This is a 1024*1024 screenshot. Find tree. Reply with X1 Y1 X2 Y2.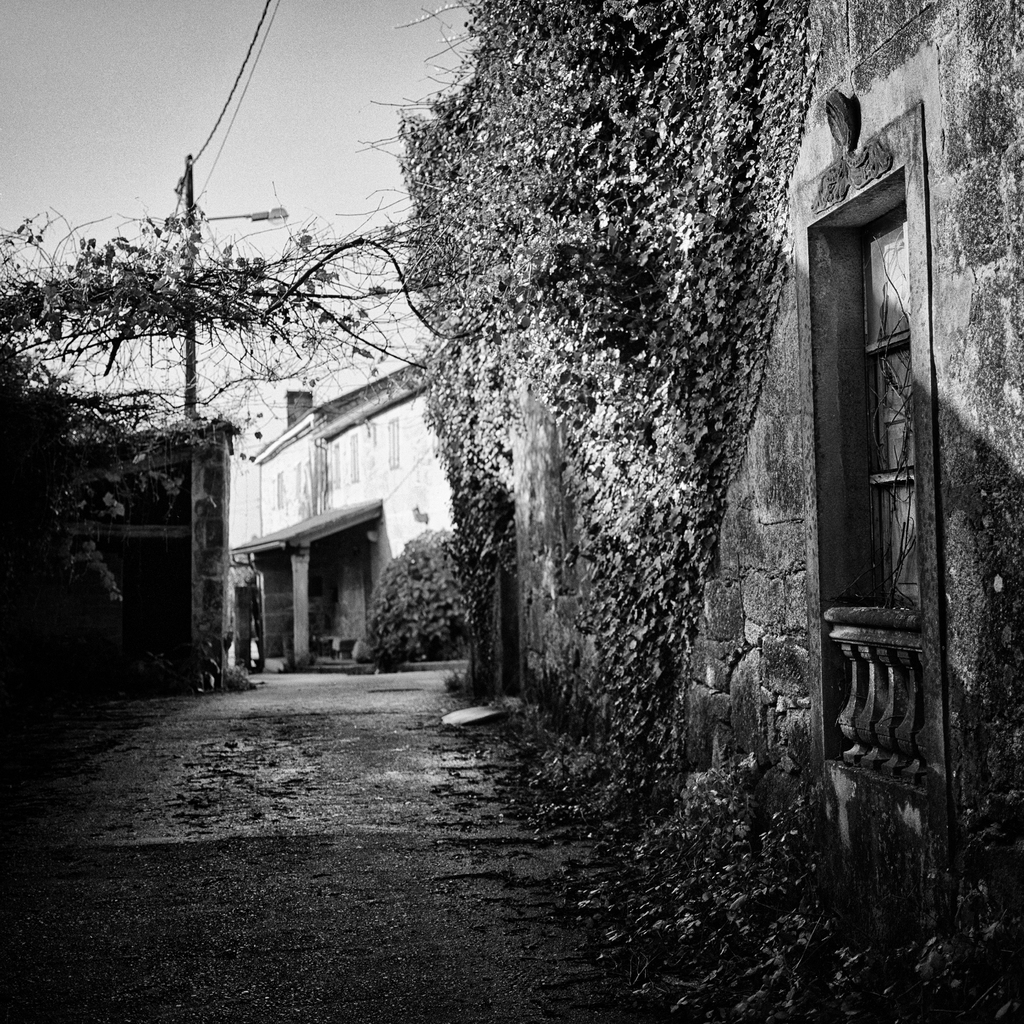
369 515 467 662.
